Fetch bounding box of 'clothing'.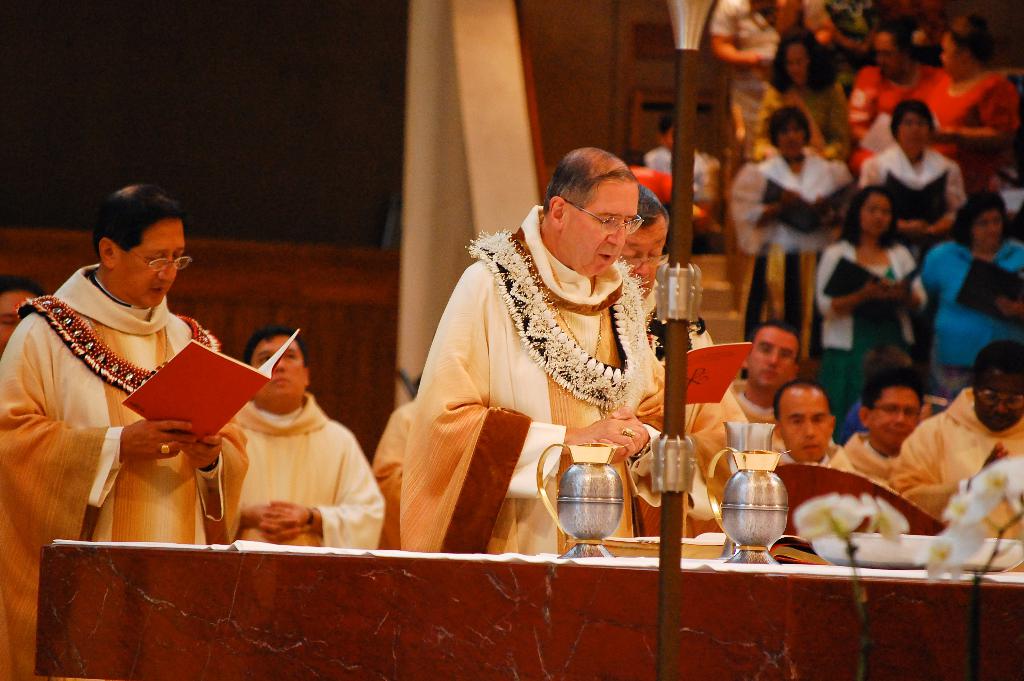
Bbox: [753, 80, 855, 160].
